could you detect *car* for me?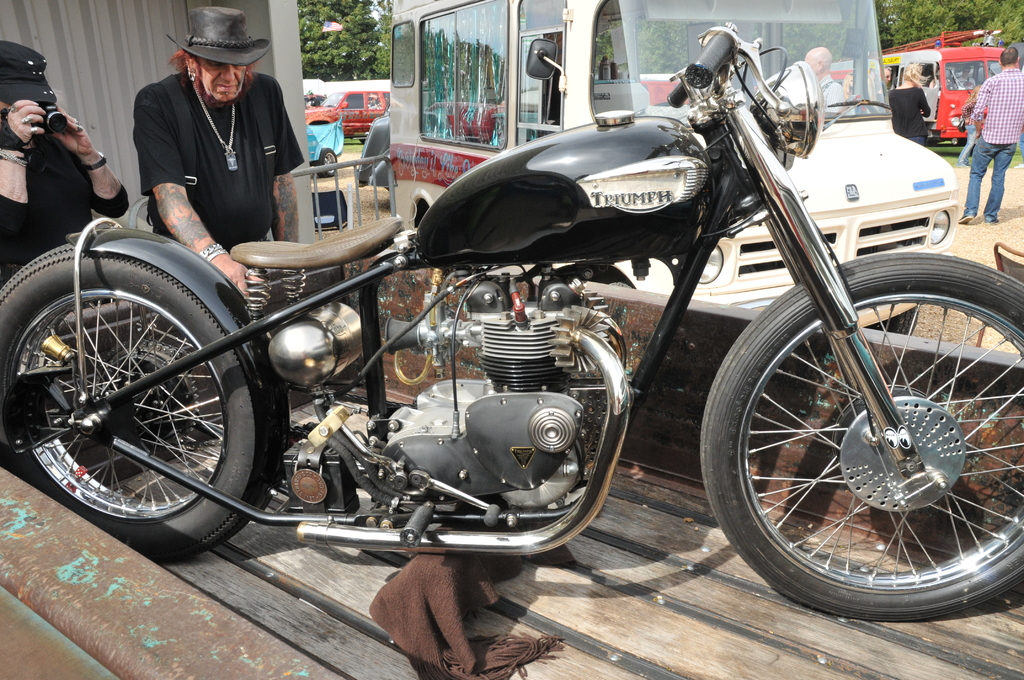
Detection result: box(305, 88, 390, 145).
